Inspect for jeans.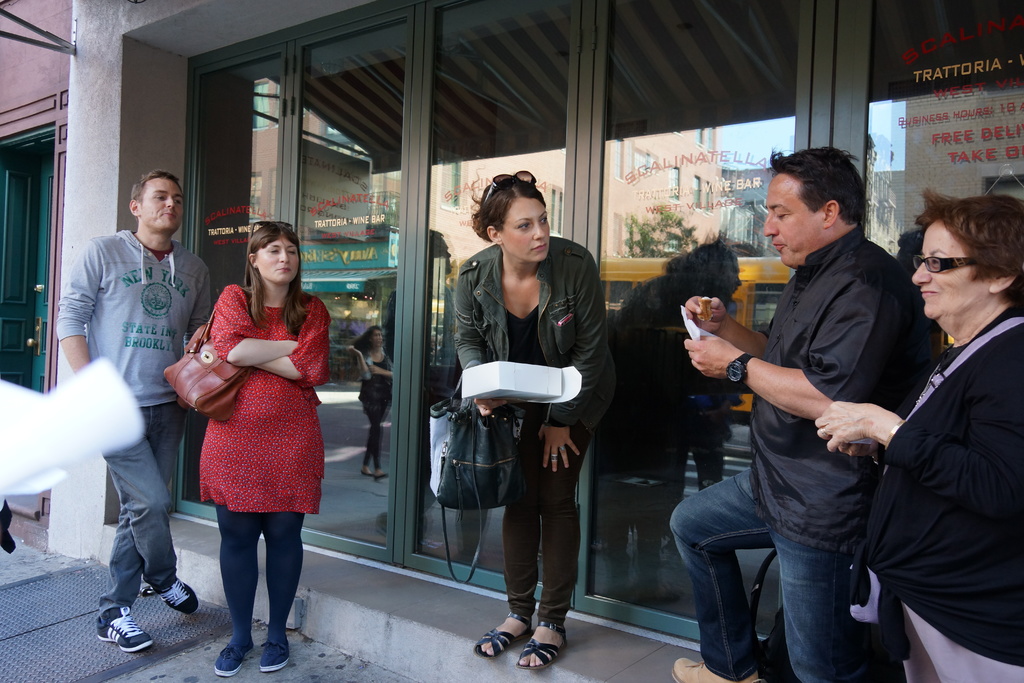
Inspection: [left=210, top=498, right=303, bottom=647].
